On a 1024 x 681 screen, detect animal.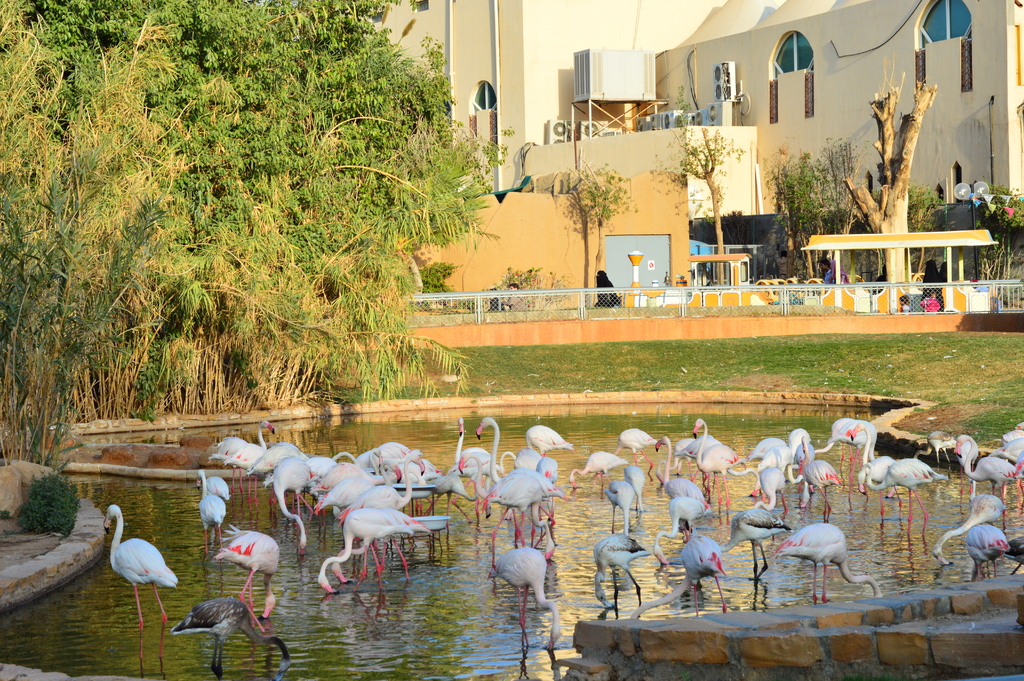
(630,530,723,620).
